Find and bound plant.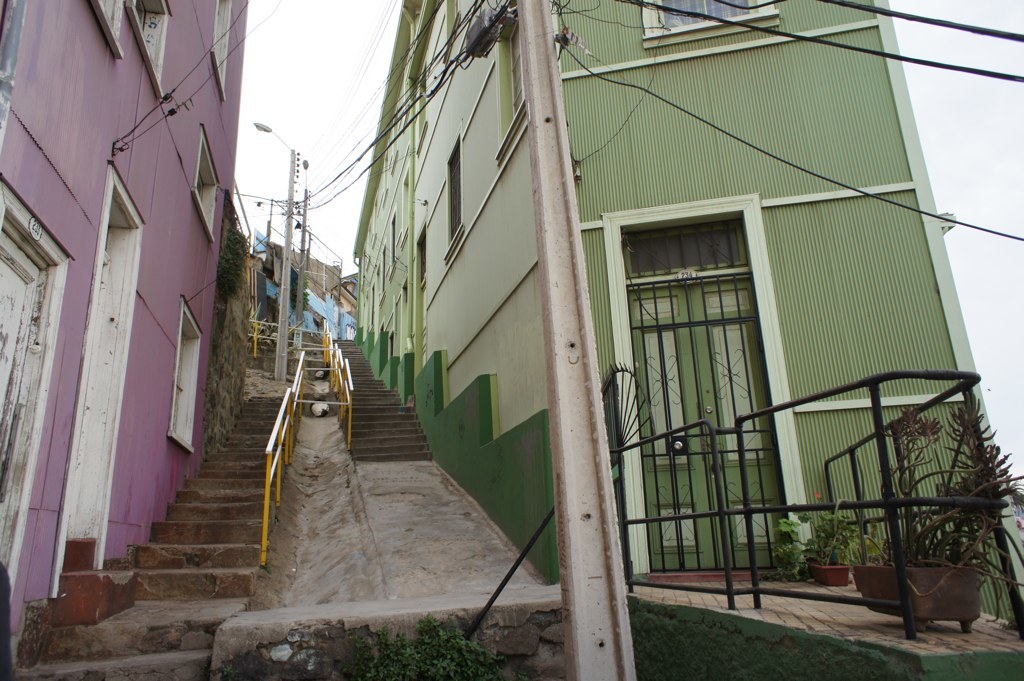
Bound: 891/384/1019/560.
